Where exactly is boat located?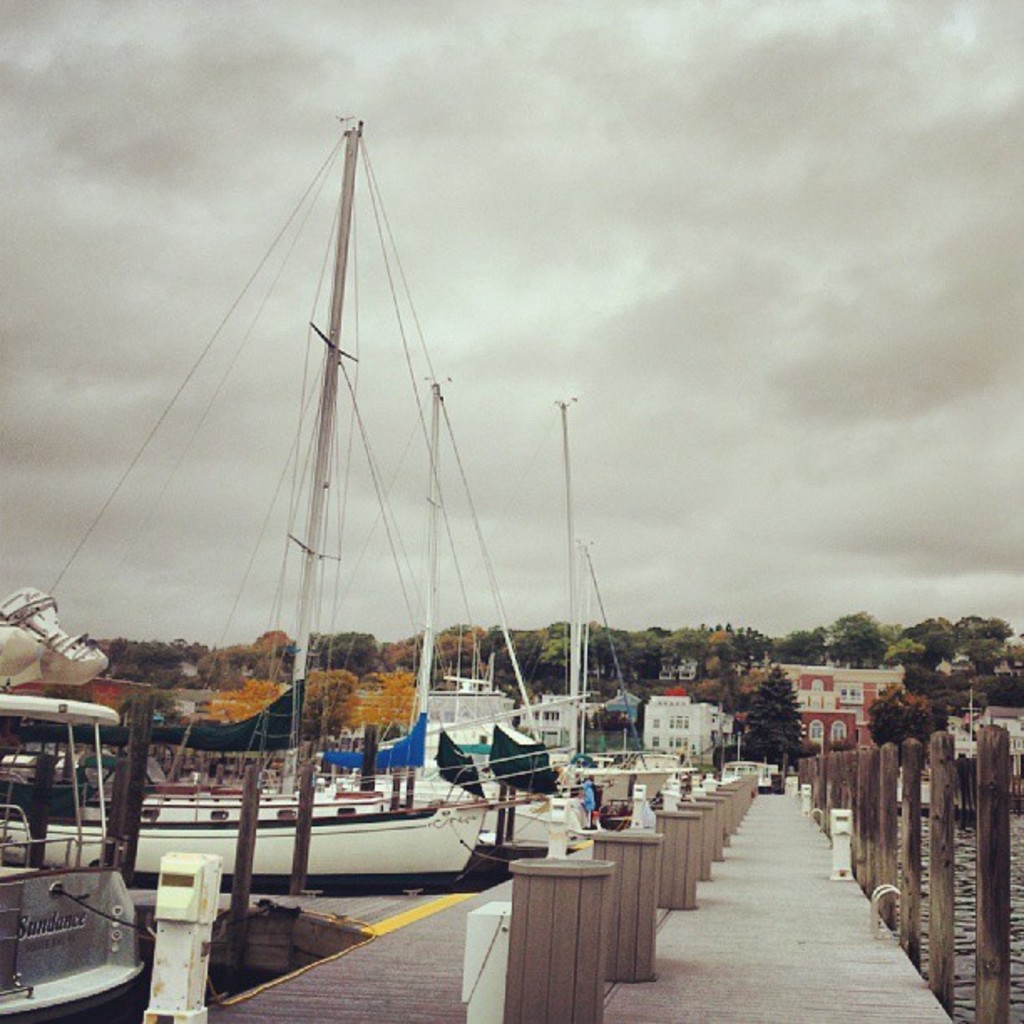
Its bounding box is 0 584 146 1022.
